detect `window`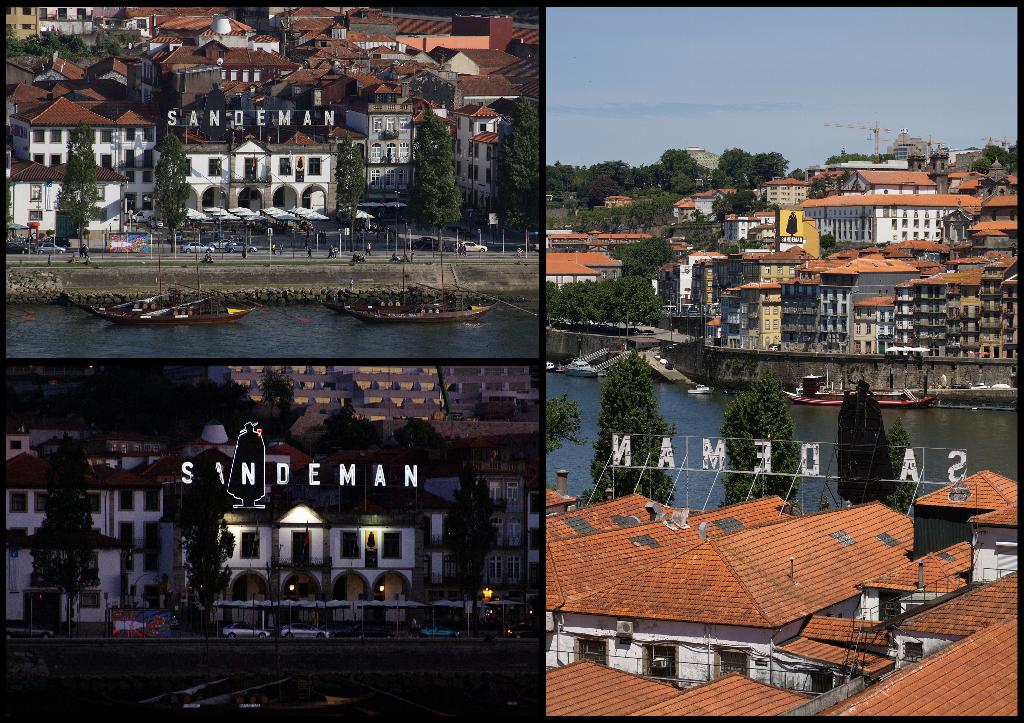
pyautogui.locateOnScreen(717, 649, 752, 677)
